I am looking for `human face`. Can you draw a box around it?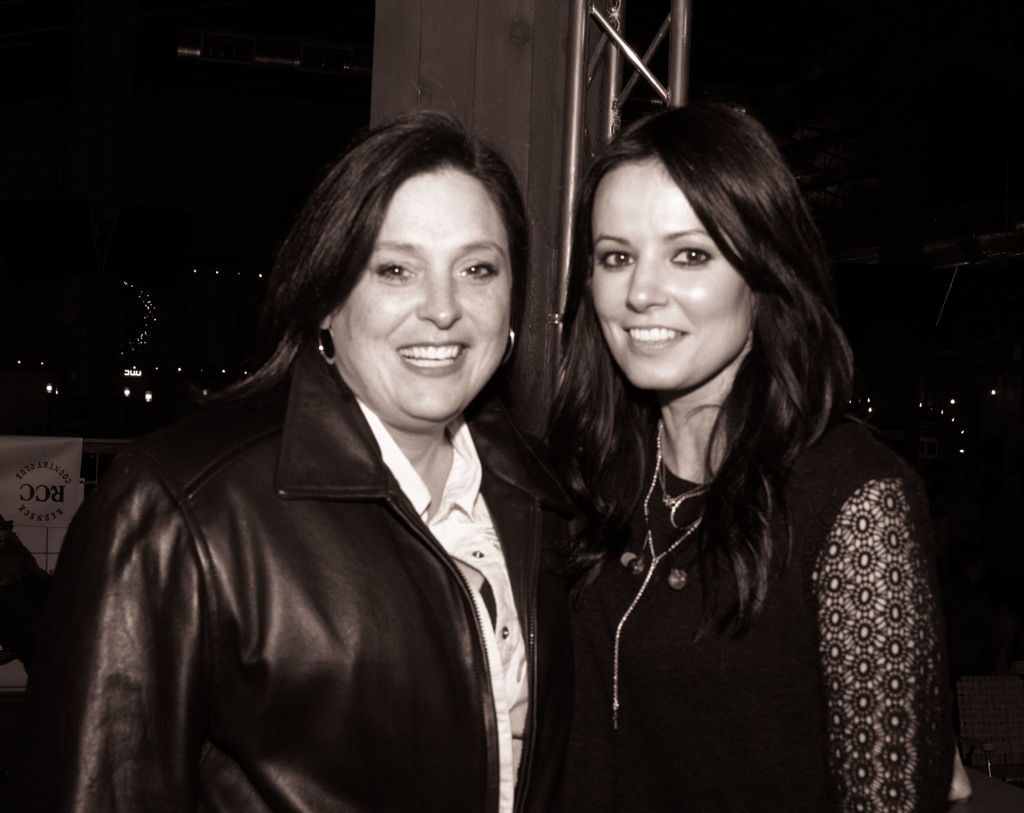
Sure, the bounding box is 335 168 512 419.
